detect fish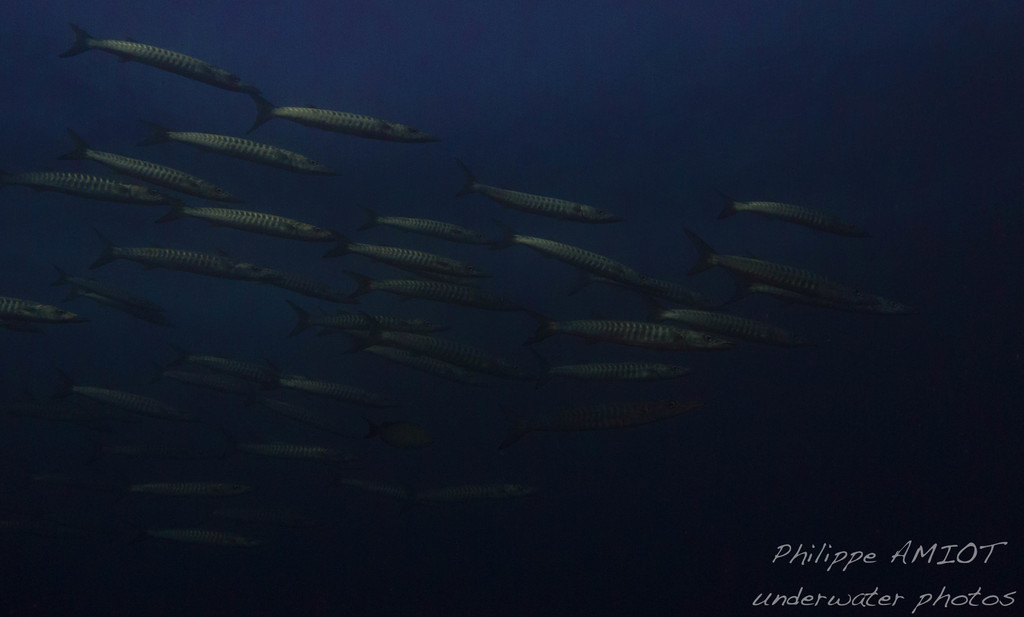
229 432 346 462
